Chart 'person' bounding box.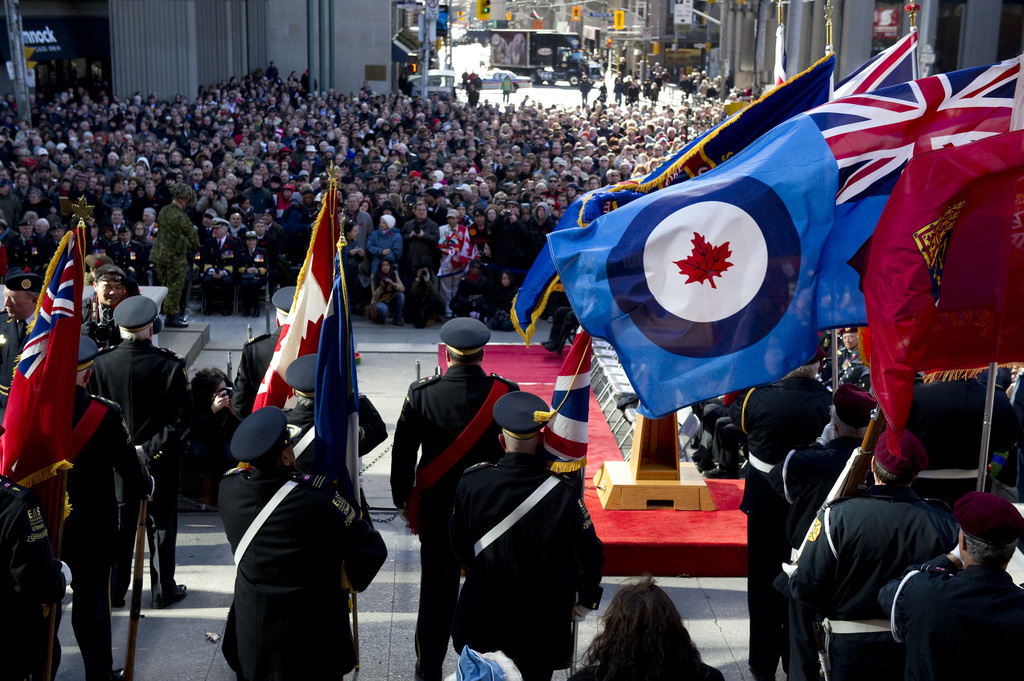
Charted: bbox=[576, 579, 722, 680].
